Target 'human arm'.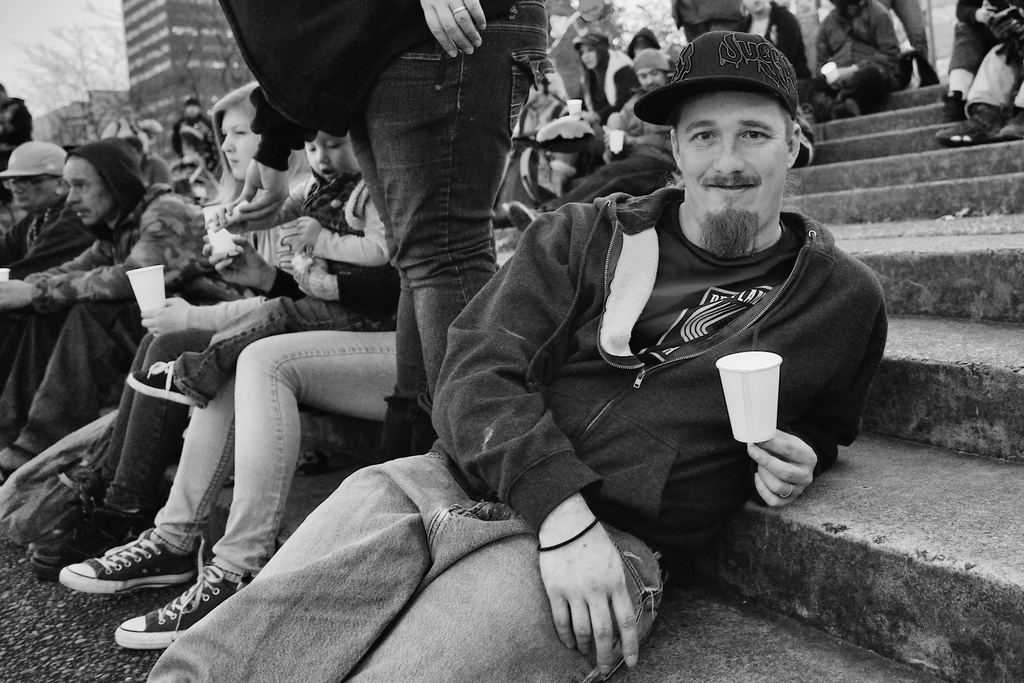
Target region: [747, 248, 890, 507].
